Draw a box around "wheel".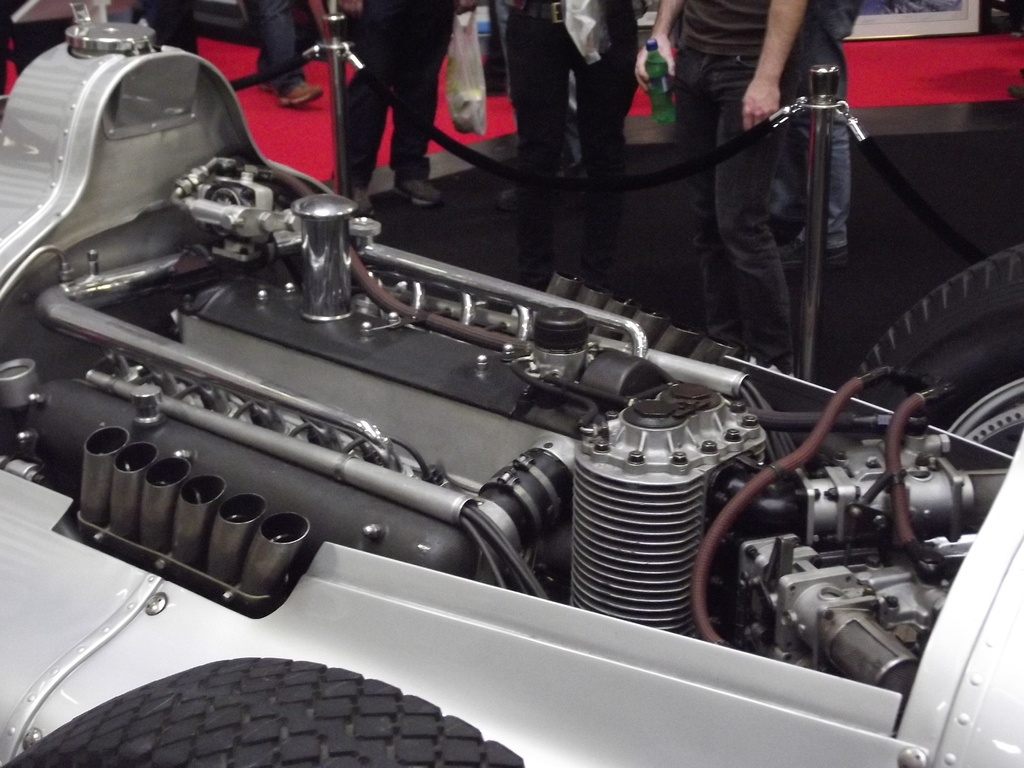
(842, 260, 1018, 418).
